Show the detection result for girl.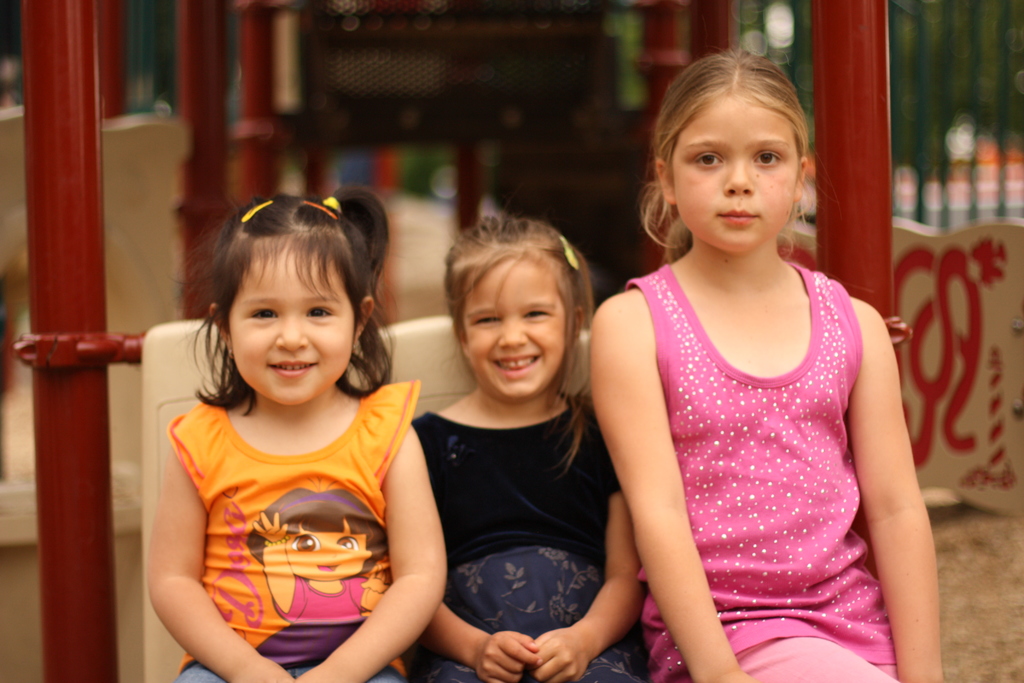
bbox=[593, 51, 941, 682].
